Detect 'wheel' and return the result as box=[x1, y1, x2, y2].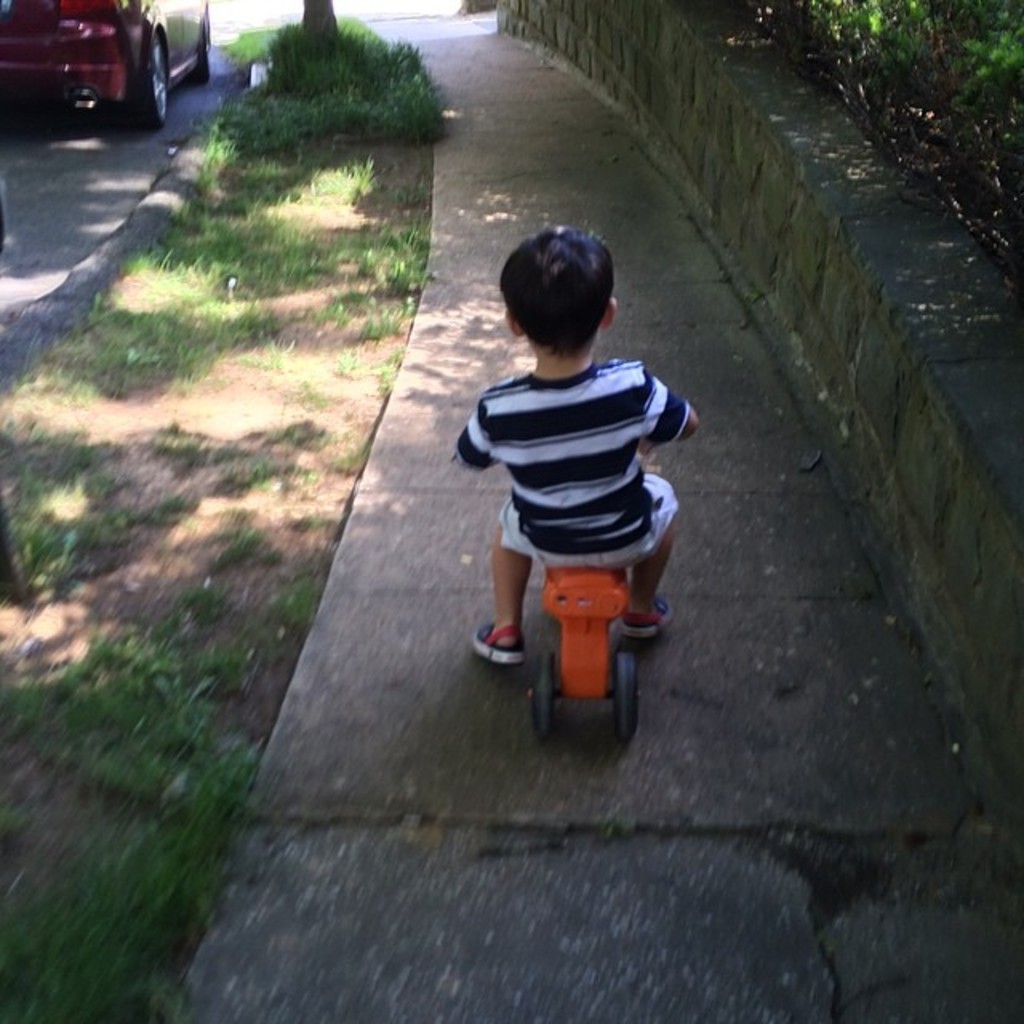
box=[533, 651, 555, 736].
